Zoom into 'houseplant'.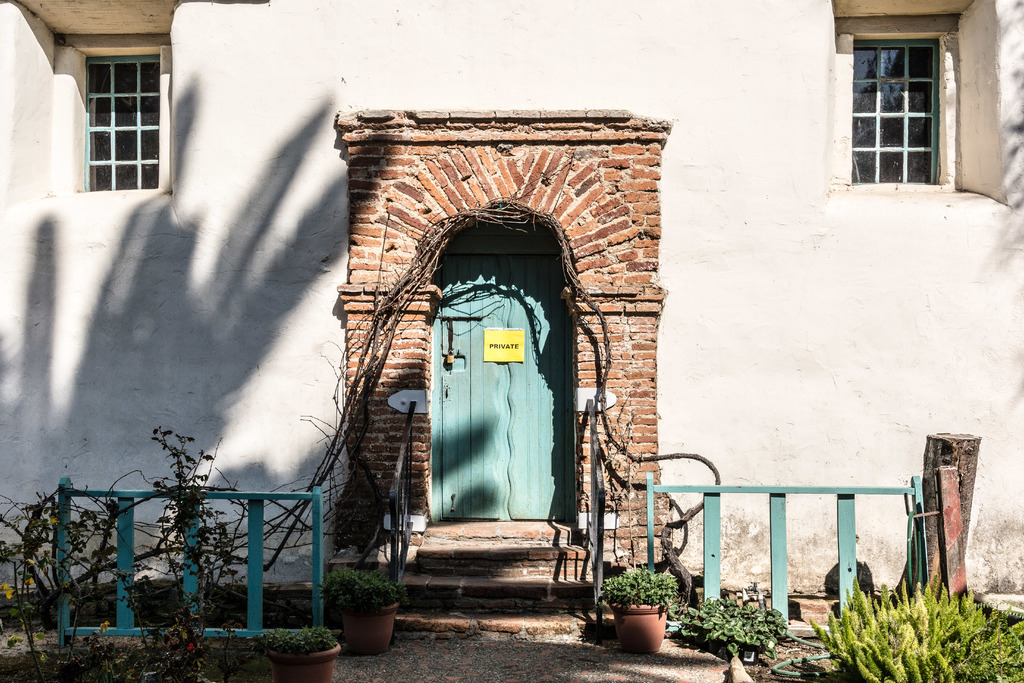
Zoom target: 593:563:682:656.
